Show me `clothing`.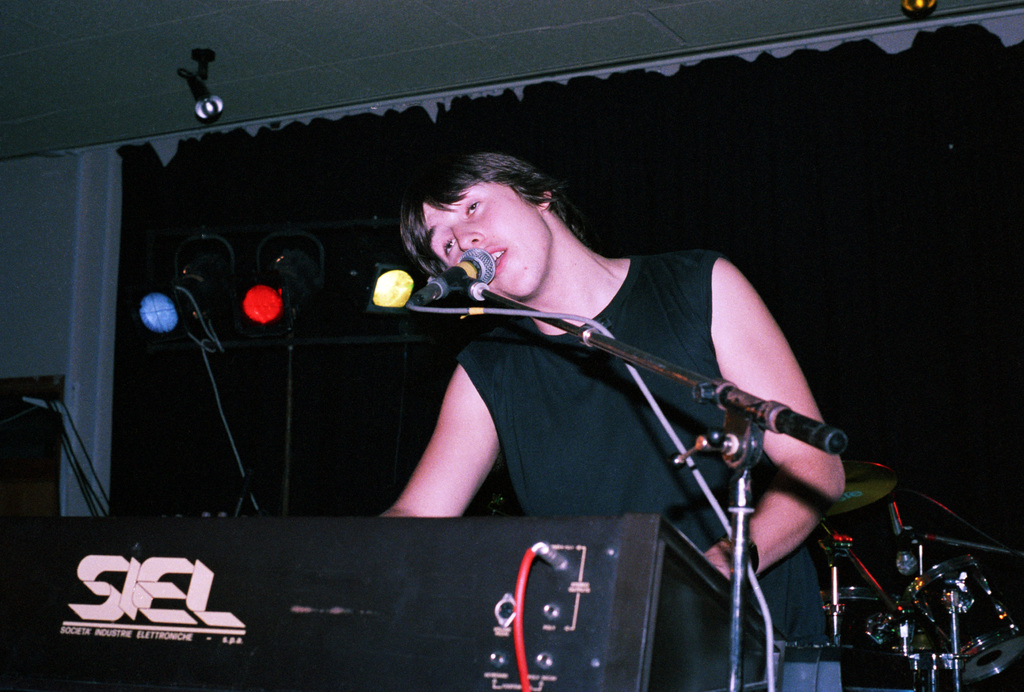
`clothing` is here: BBox(365, 190, 752, 535).
